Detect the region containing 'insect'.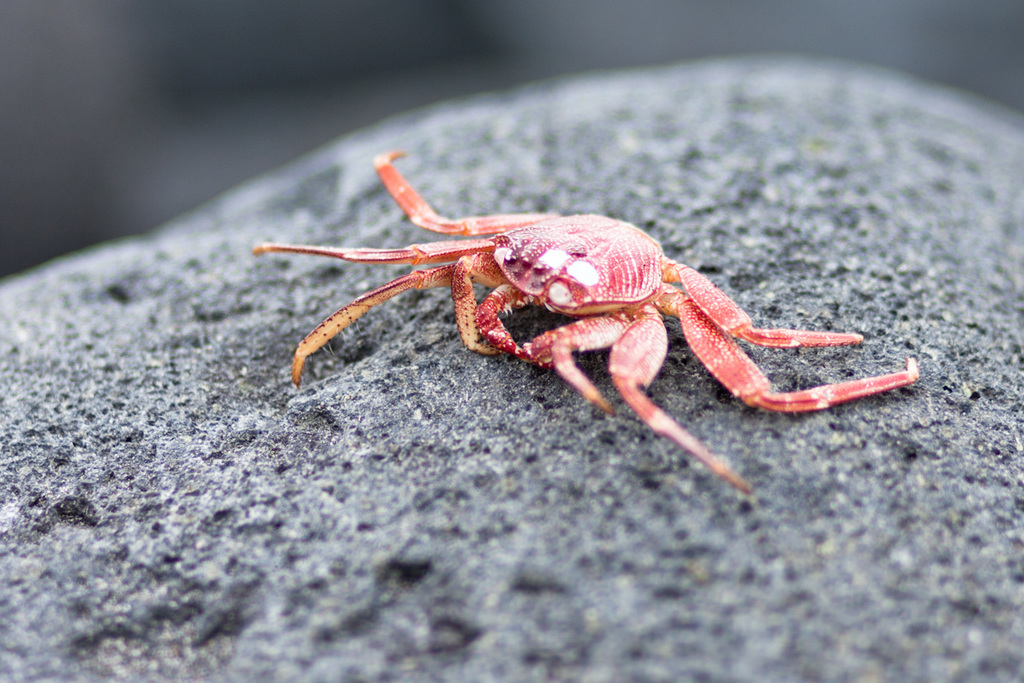
(left=243, top=144, right=917, bottom=493).
